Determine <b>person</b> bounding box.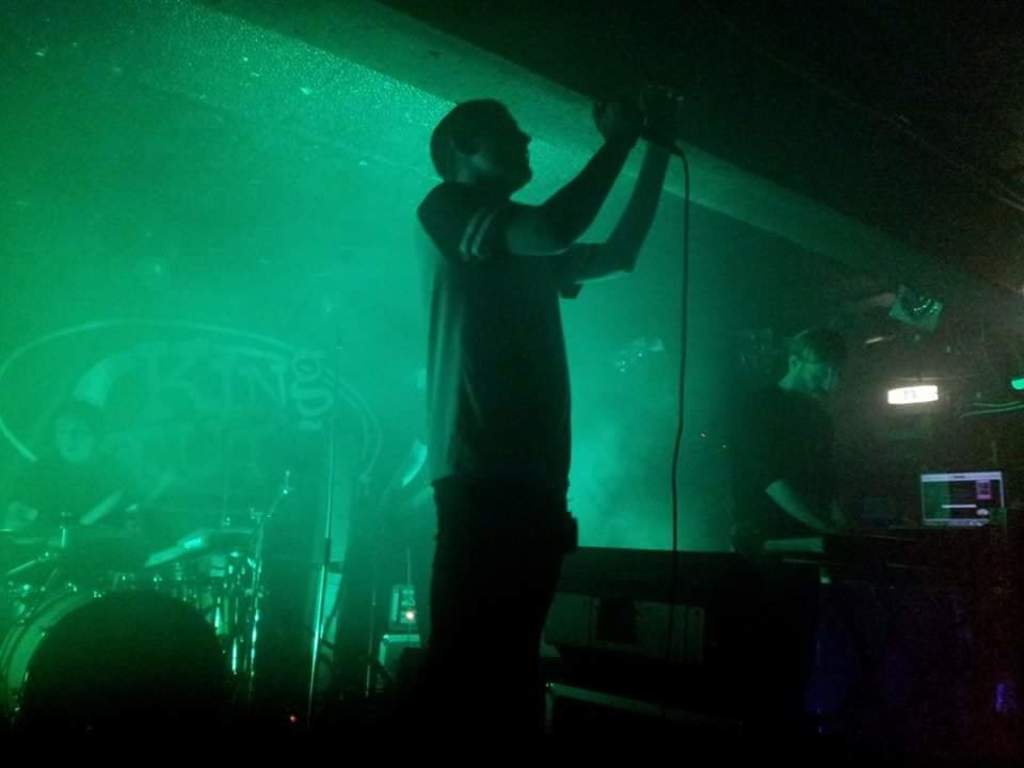
Determined: {"left": 738, "top": 323, "right": 857, "bottom": 557}.
